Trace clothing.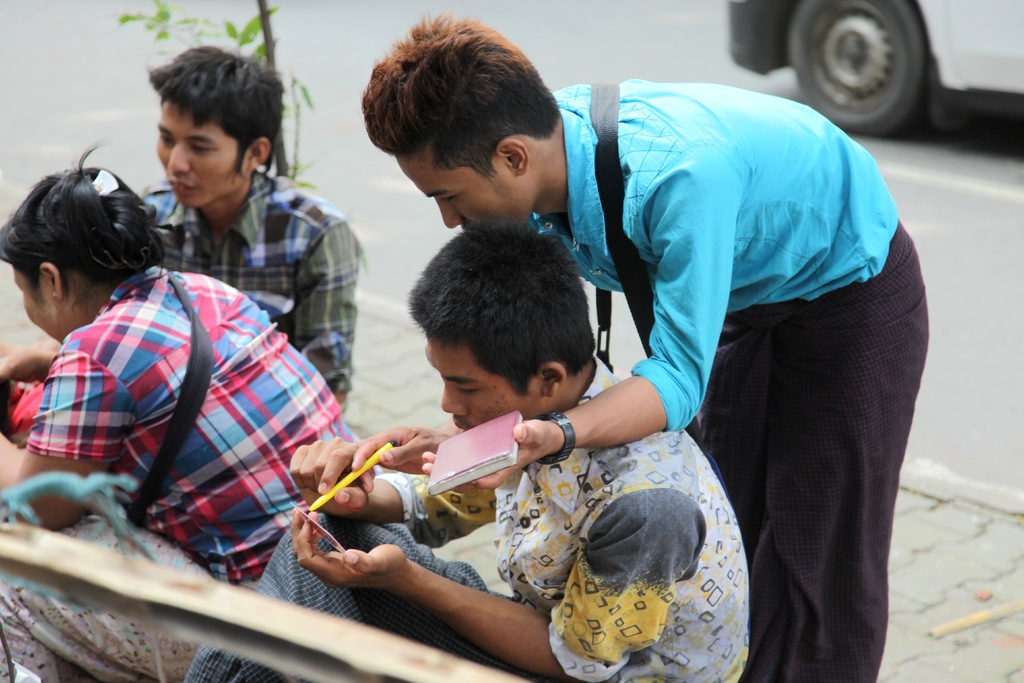
Traced to box=[180, 355, 753, 682].
